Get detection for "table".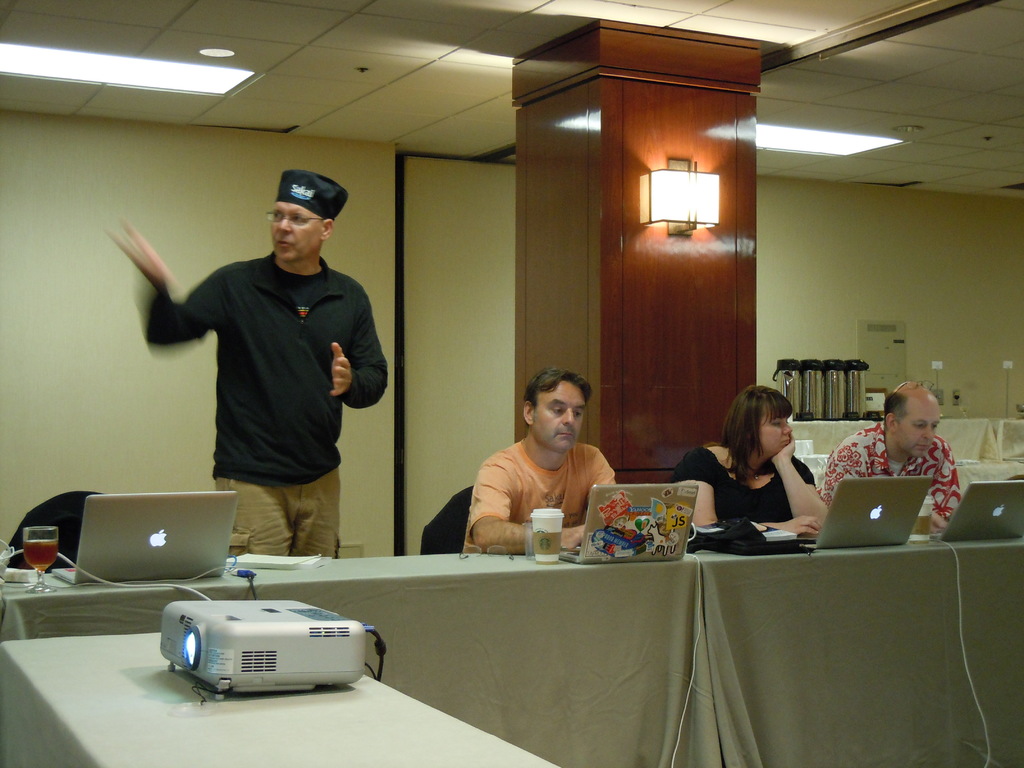
Detection: <box>0,641,557,767</box>.
